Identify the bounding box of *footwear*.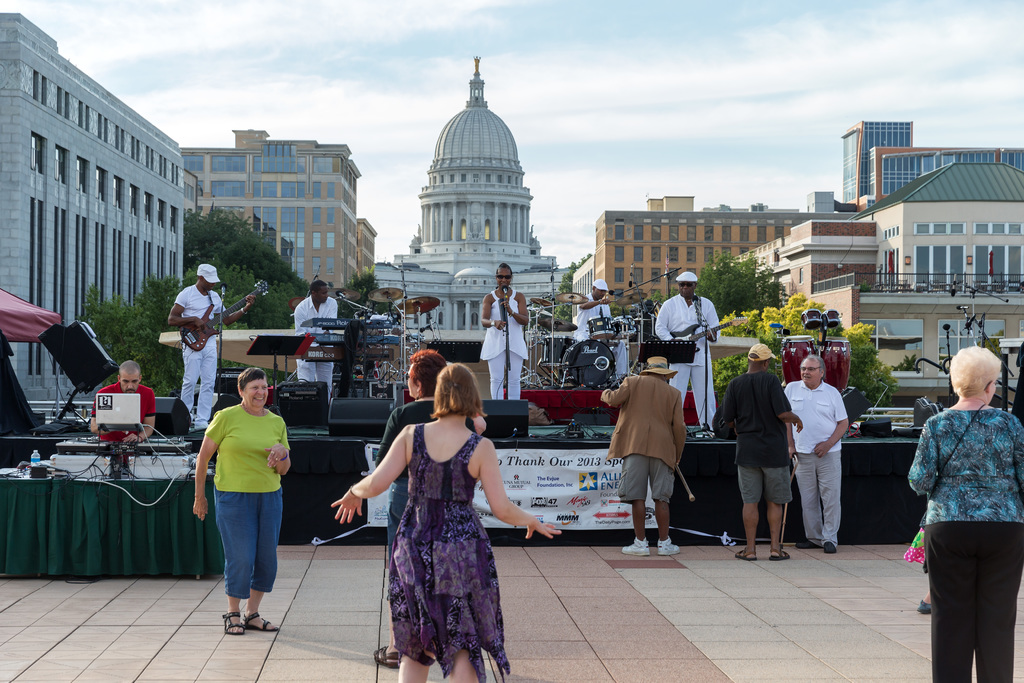
box=[794, 540, 817, 552].
